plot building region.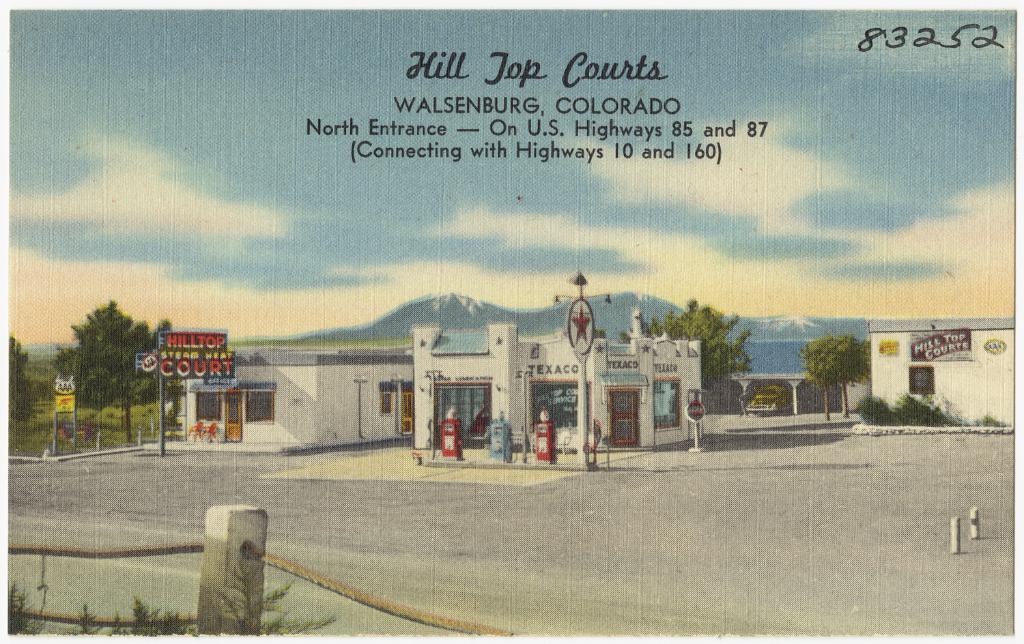
Plotted at [x1=184, y1=349, x2=414, y2=450].
